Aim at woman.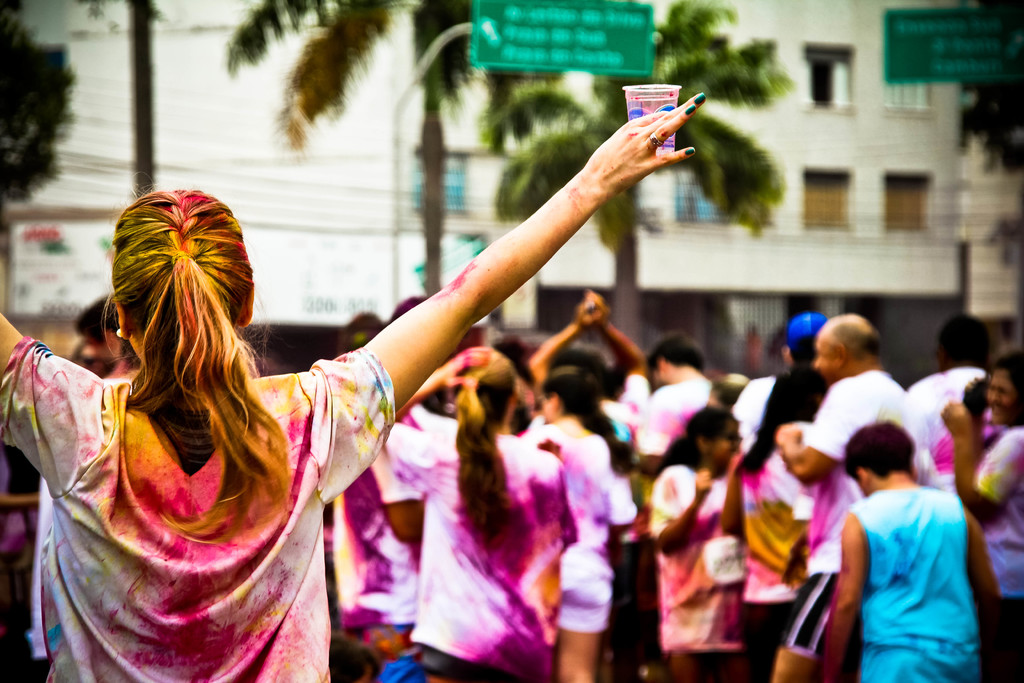
Aimed at (641, 400, 751, 682).
